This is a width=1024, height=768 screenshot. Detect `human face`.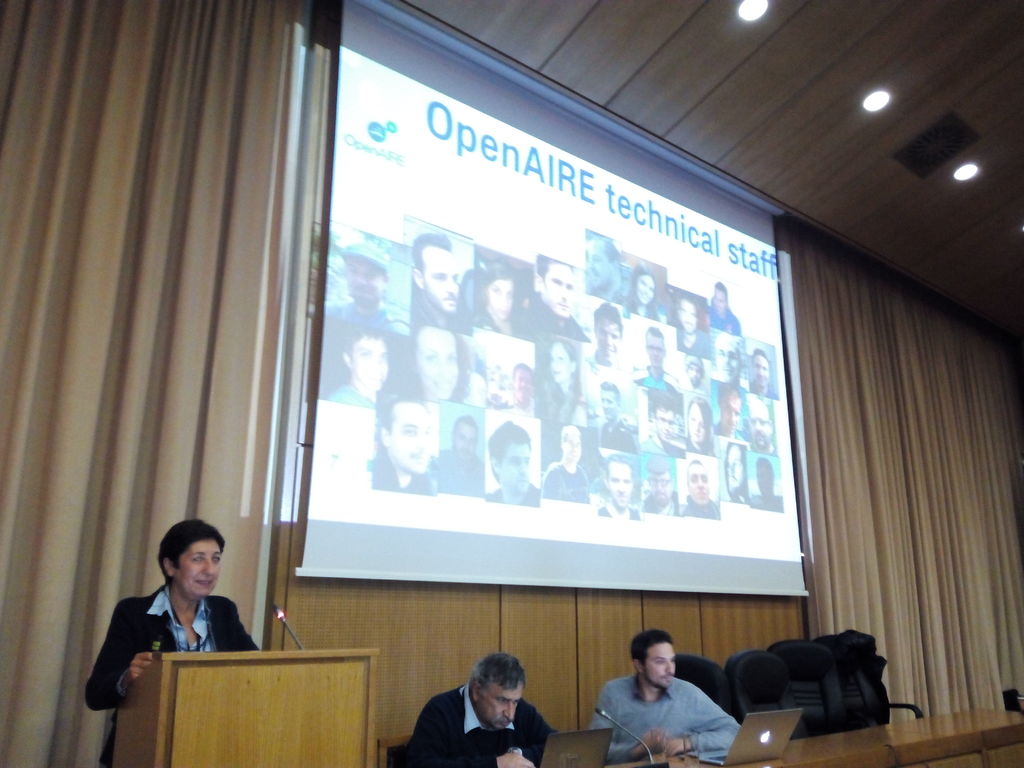
[673,299,697,336].
